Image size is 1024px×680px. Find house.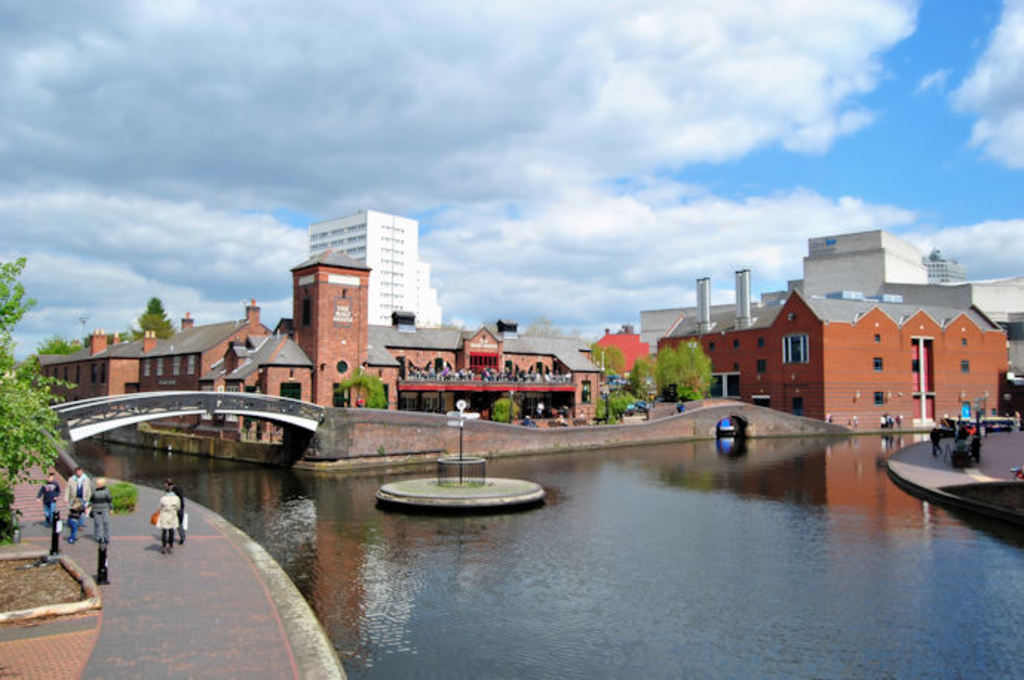
{"x1": 368, "y1": 318, "x2": 463, "y2": 422}.
